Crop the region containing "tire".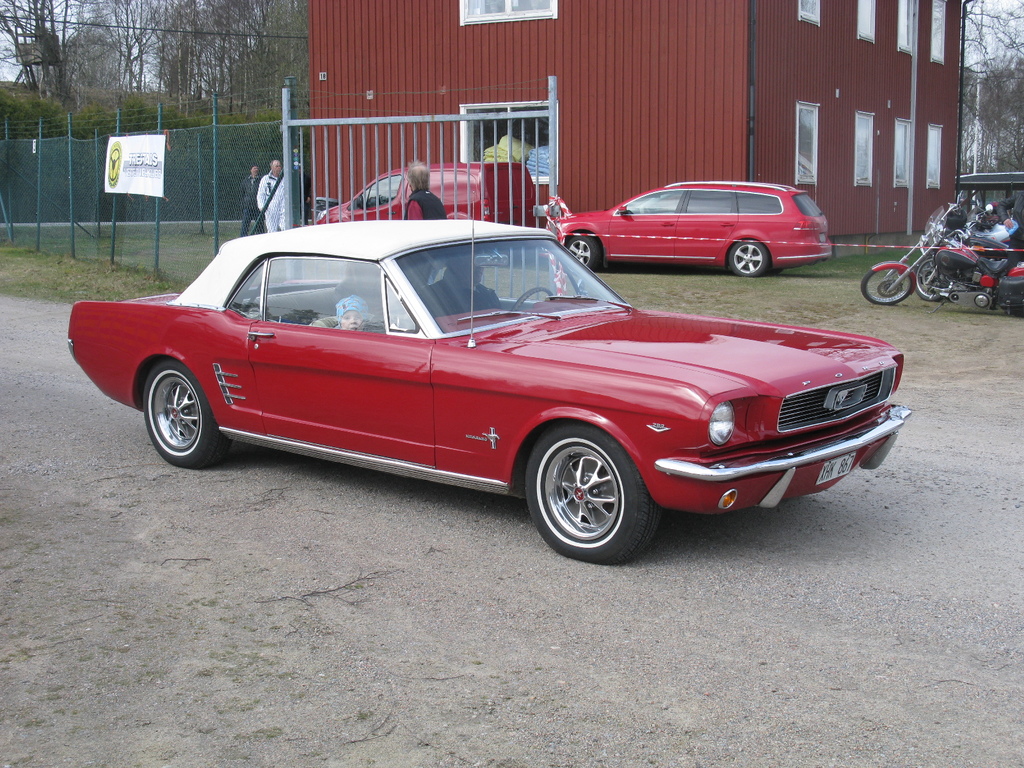
Crop region: 861/269/912/307.
